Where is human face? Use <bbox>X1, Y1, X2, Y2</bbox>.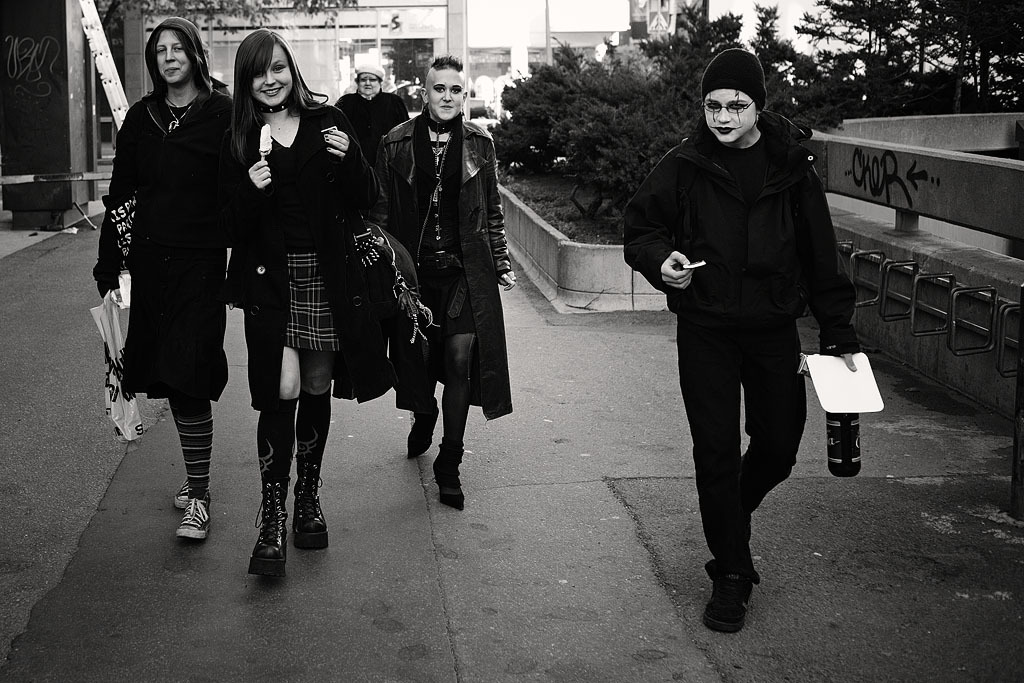
<bbox>428, 69, 465, 127</bbox>.
